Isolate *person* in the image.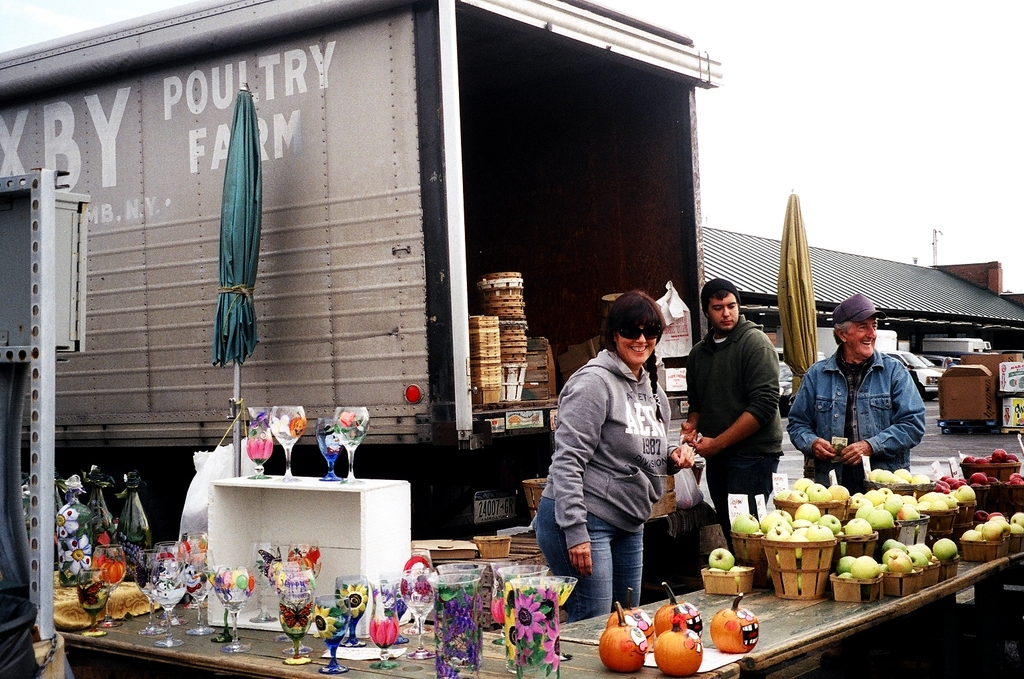
Isolated region: x1=782, y1=292, x2=924, y2=487.
